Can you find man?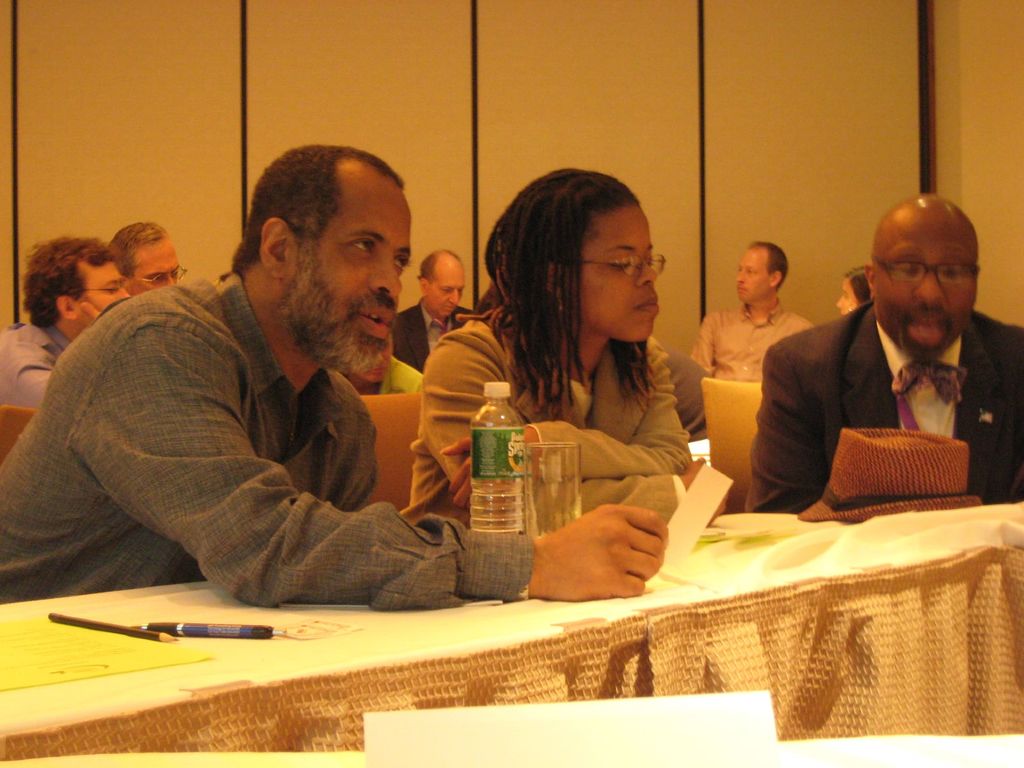
Yes, bounding box: <box>748,191,1023,510</box>.
